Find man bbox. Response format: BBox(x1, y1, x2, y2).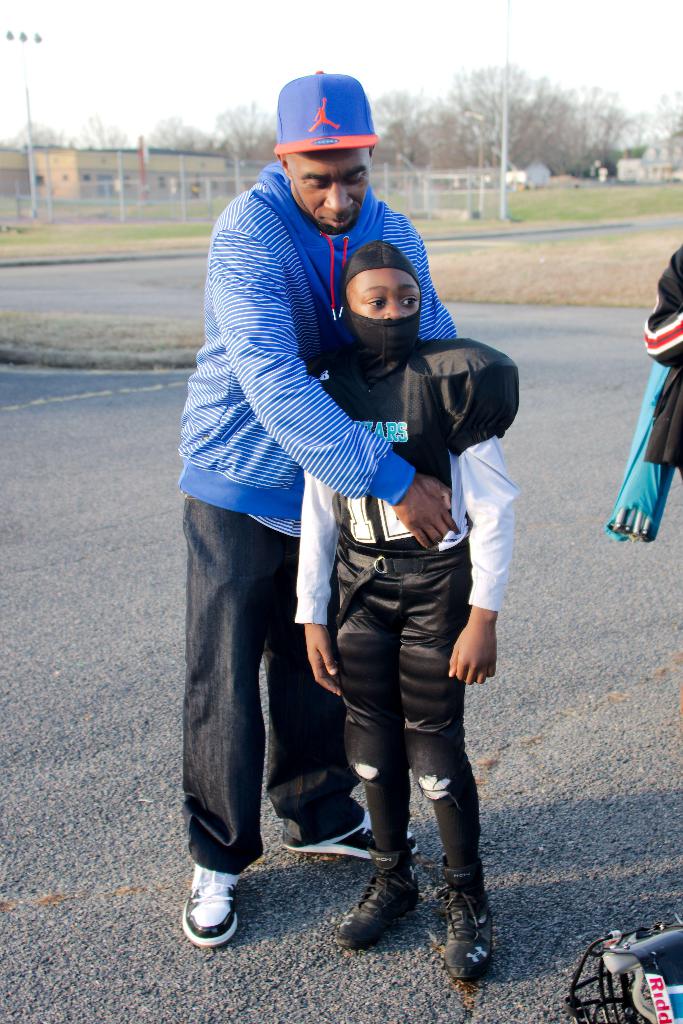
BBox(178, 114, 520, 958).
